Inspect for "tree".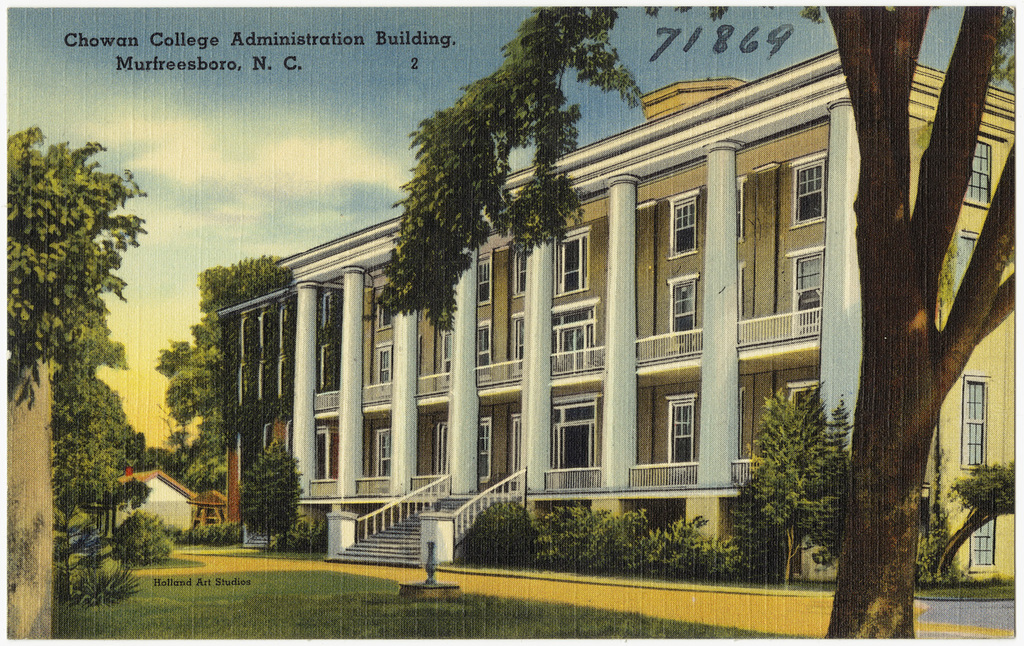
Inspection: select_region(813, 4, 1015, 631).
